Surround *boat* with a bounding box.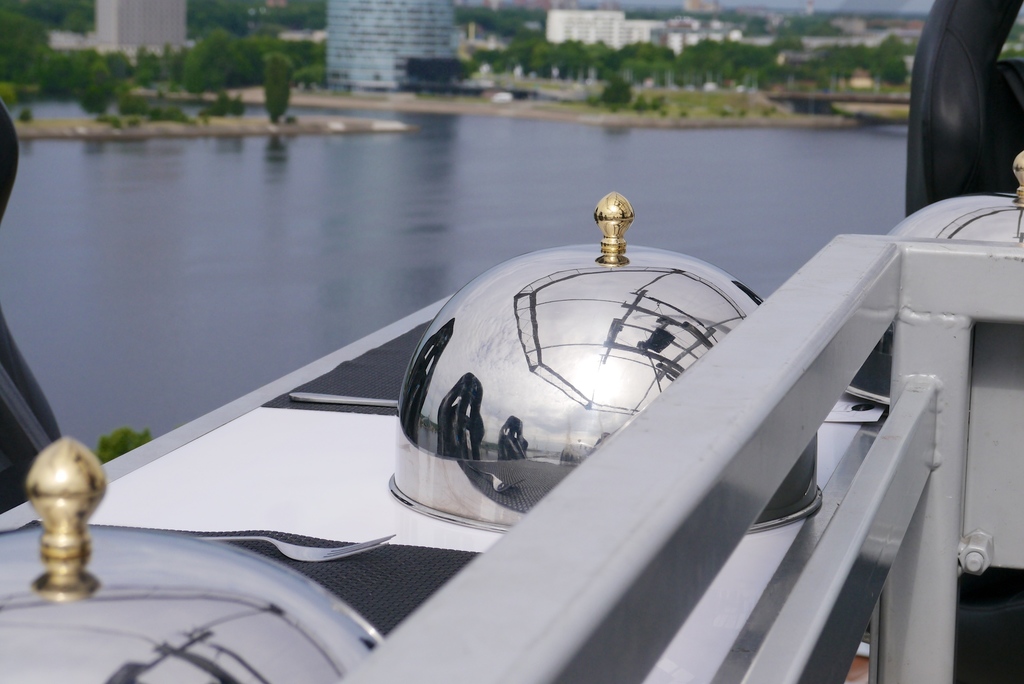
(0, 0, 1023, 683).
